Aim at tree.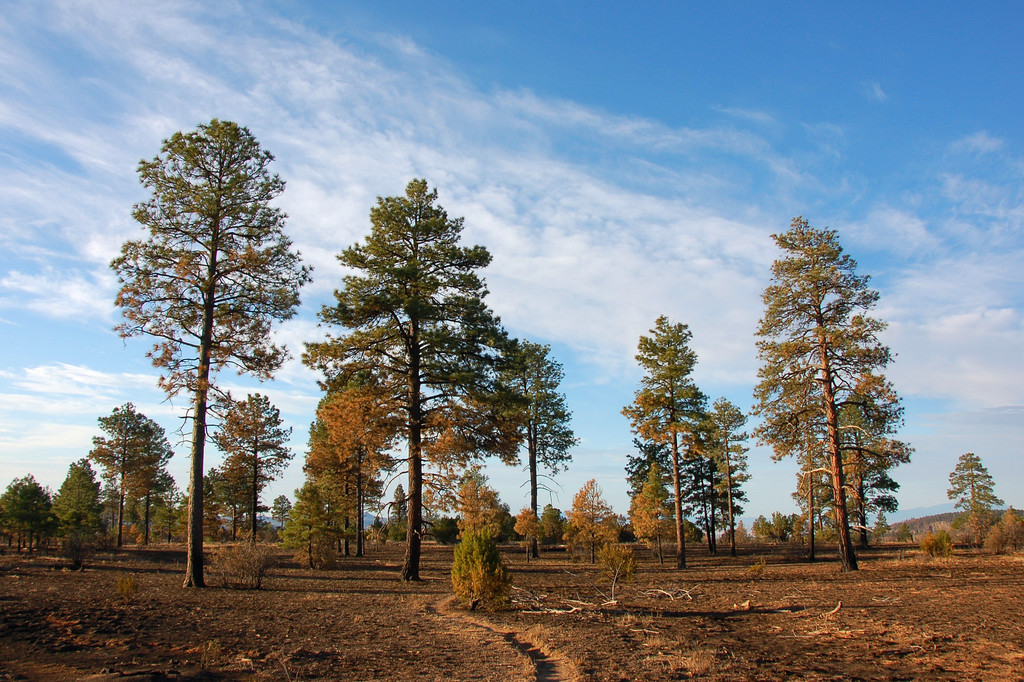
Aimed at box=[0, 467, 72, 572].
